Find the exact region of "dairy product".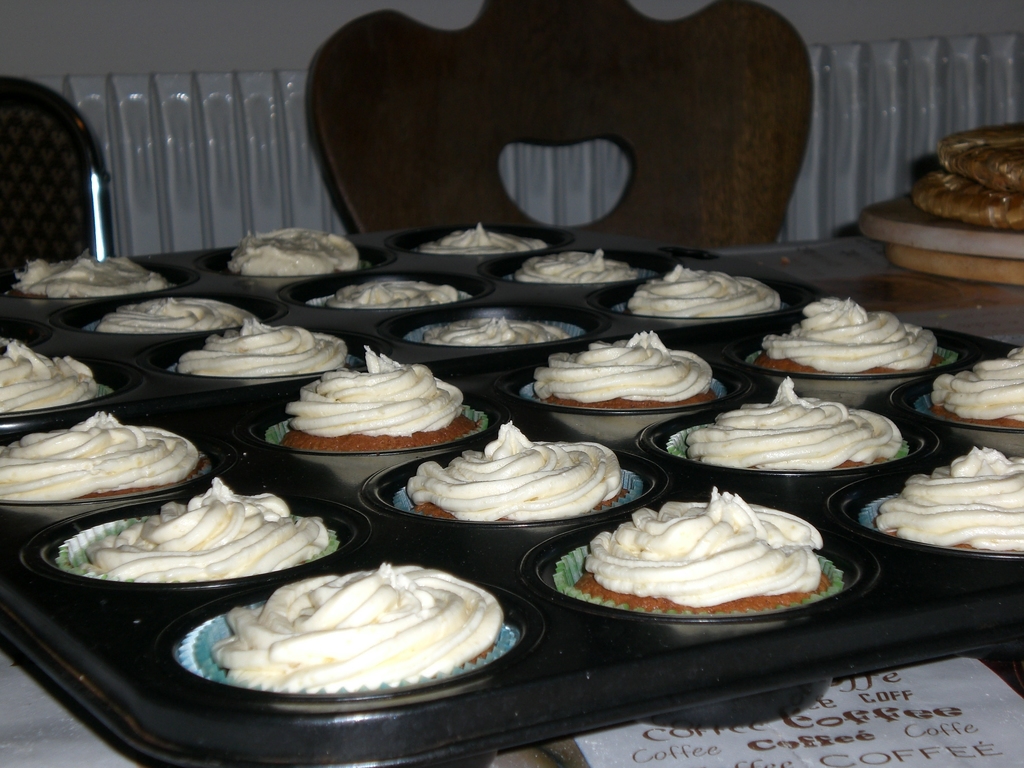
Exact region: (230,566,500,698).
